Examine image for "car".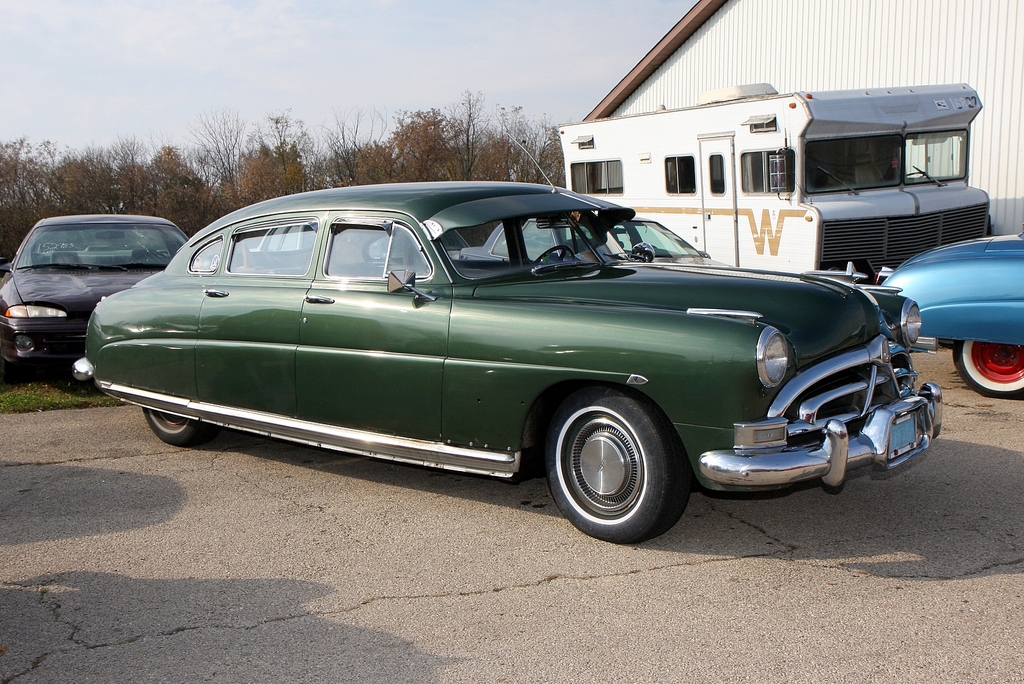
Examination result: Rect(0, 211, 198, 380).
